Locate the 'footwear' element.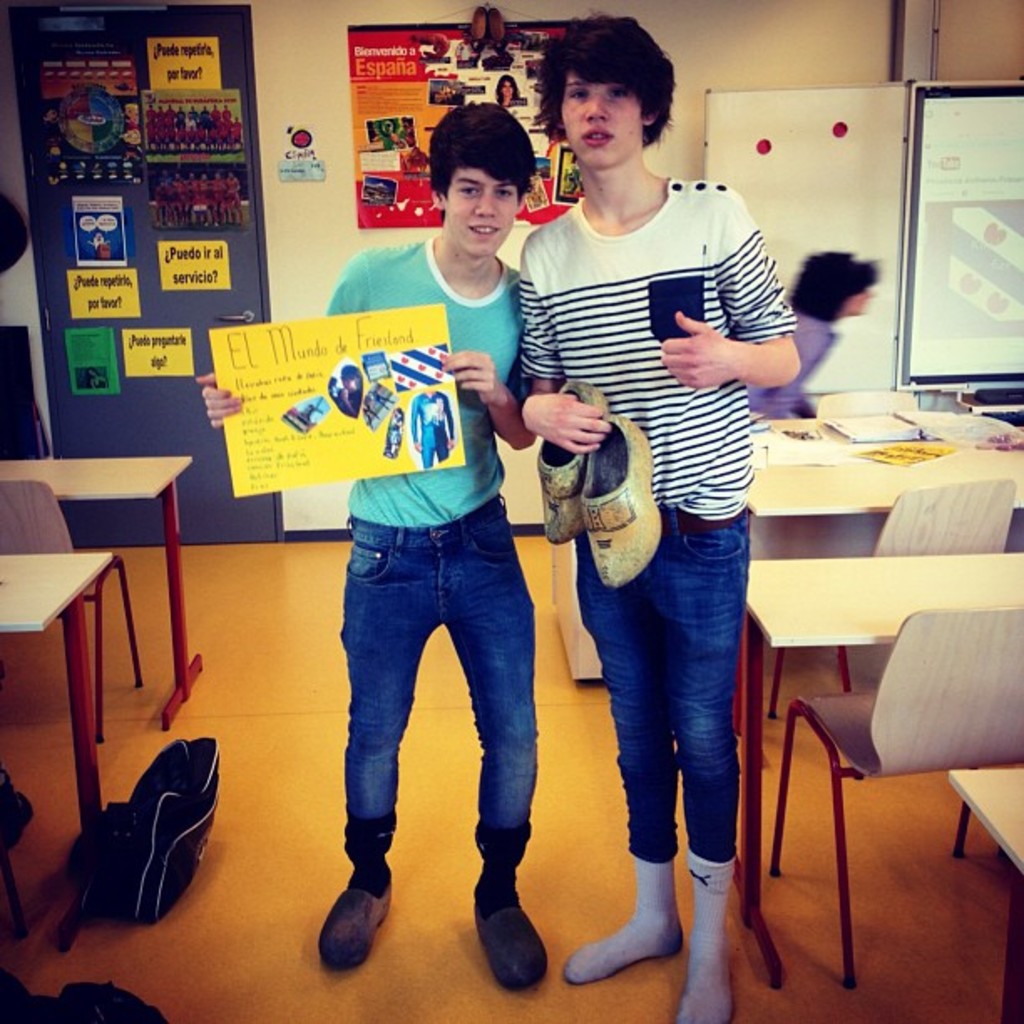
Element bbox: l=474, t=897, r=550, b=989.
